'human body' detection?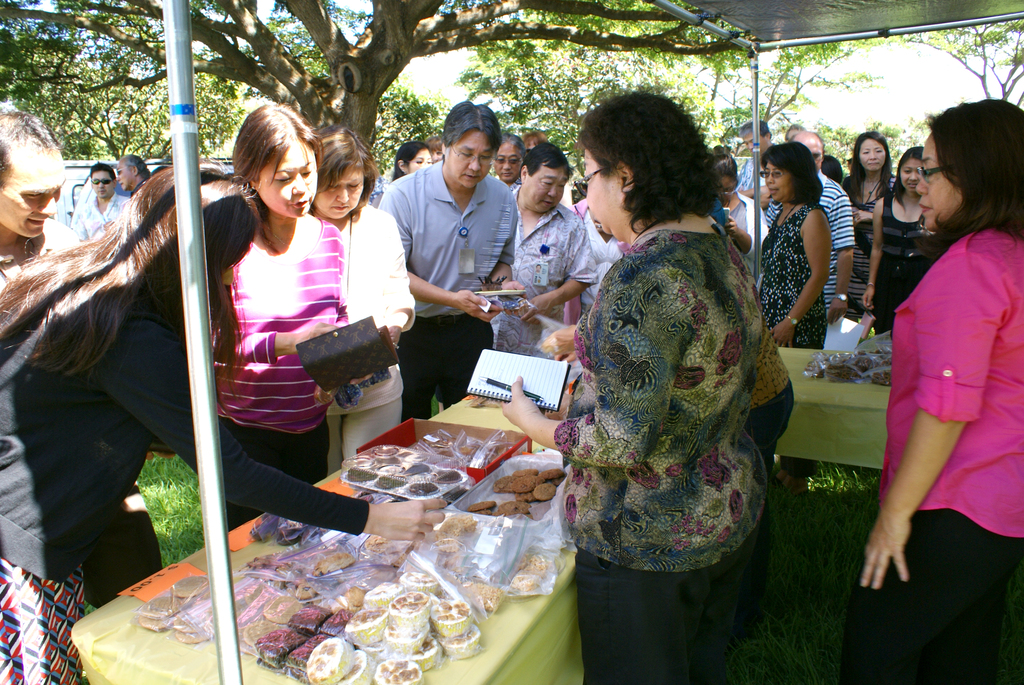
x1=376 y1=99 x2=525 y2=417
